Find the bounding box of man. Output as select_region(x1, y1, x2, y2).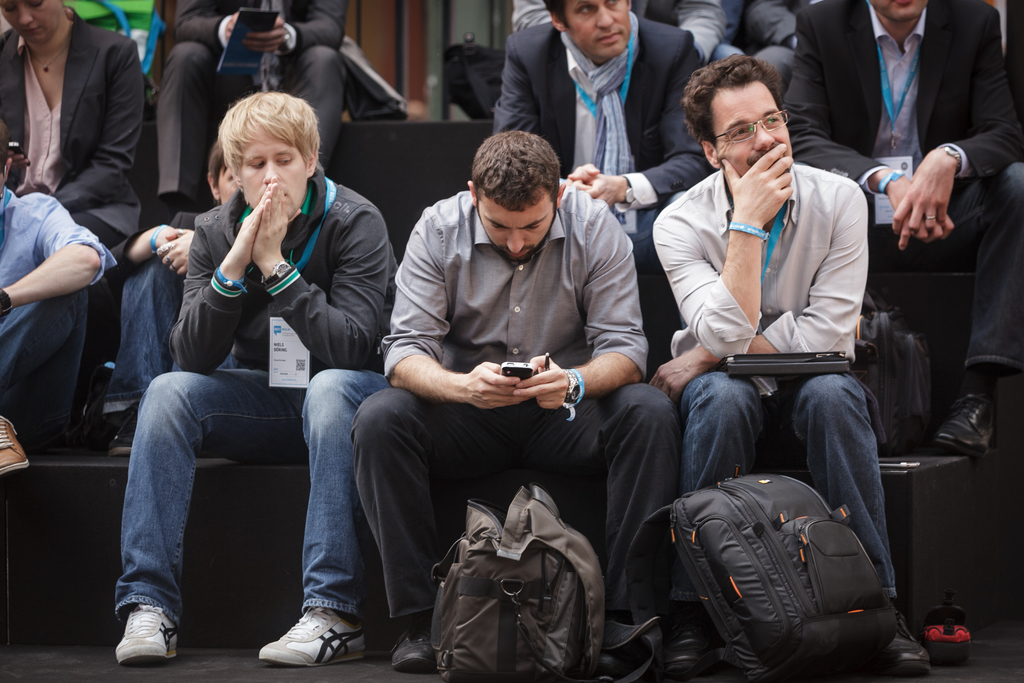
select_region(349, 130, 687, 673).
